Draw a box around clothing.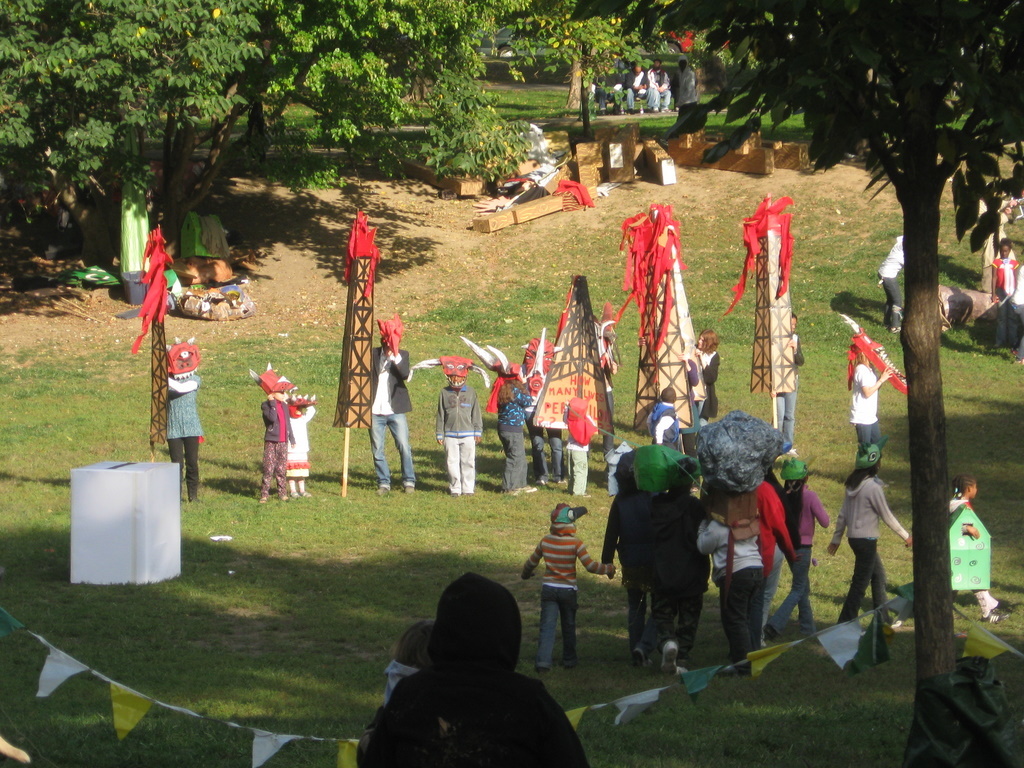
(768,333,803,458).
